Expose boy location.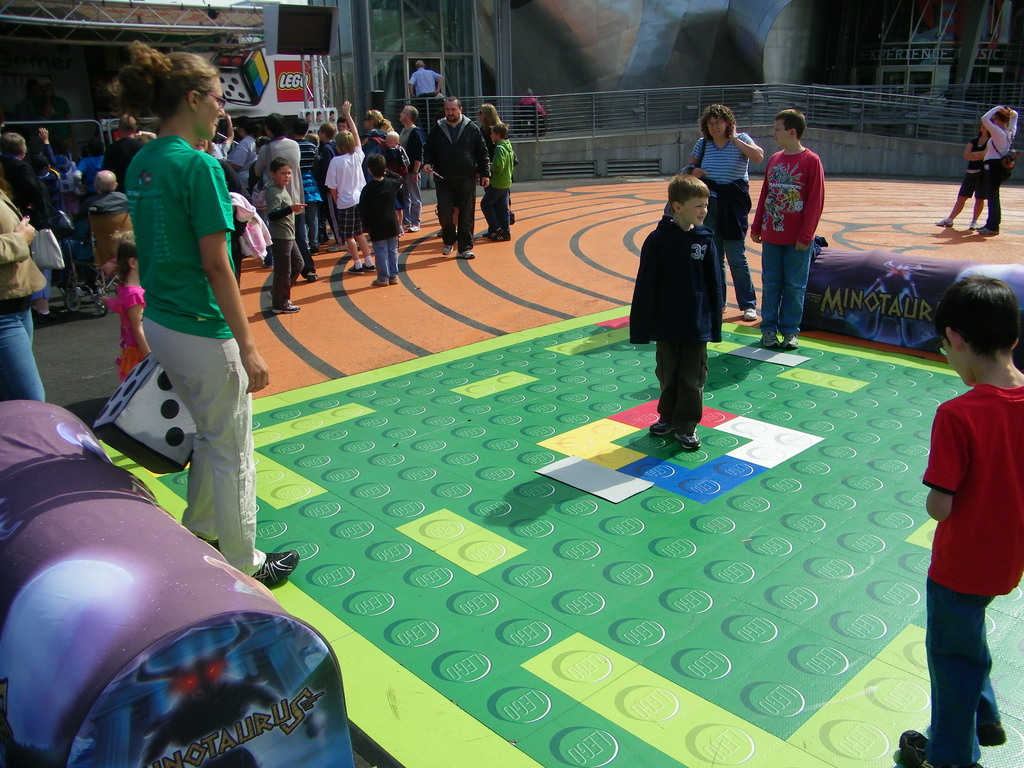
Exposed at 355 155 429 285.
